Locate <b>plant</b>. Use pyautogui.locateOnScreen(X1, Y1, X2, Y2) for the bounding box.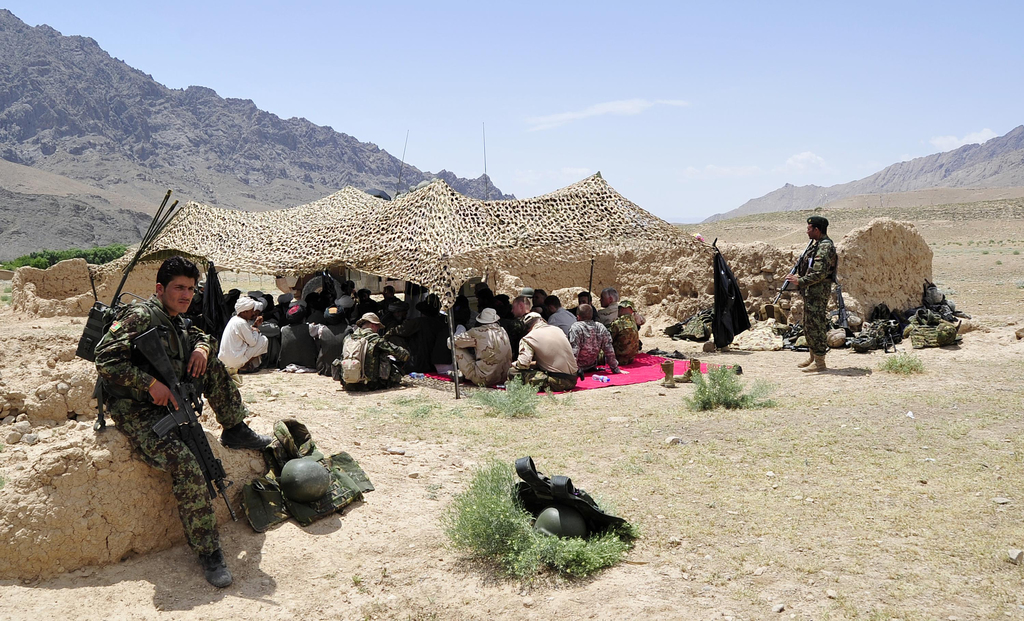
pyautogui.locateOnScreen(684, 360, 764, 418).
